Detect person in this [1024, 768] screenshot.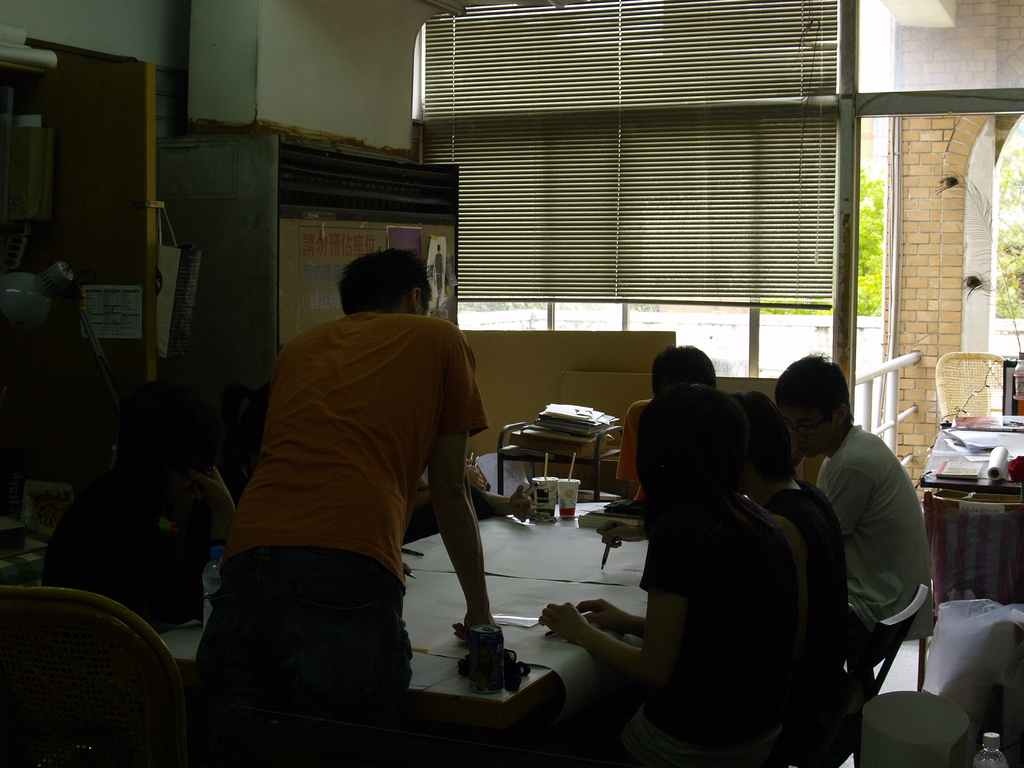
Detection: select_region(774, 344, 936, 657).
